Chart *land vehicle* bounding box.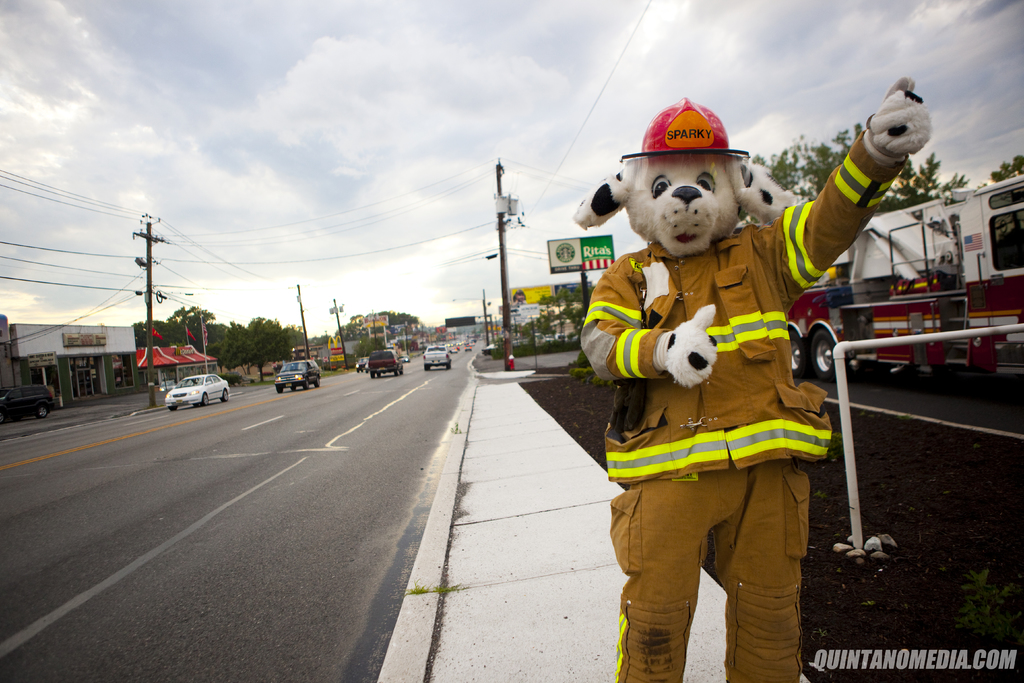
Charted: [360,358,369,368].
